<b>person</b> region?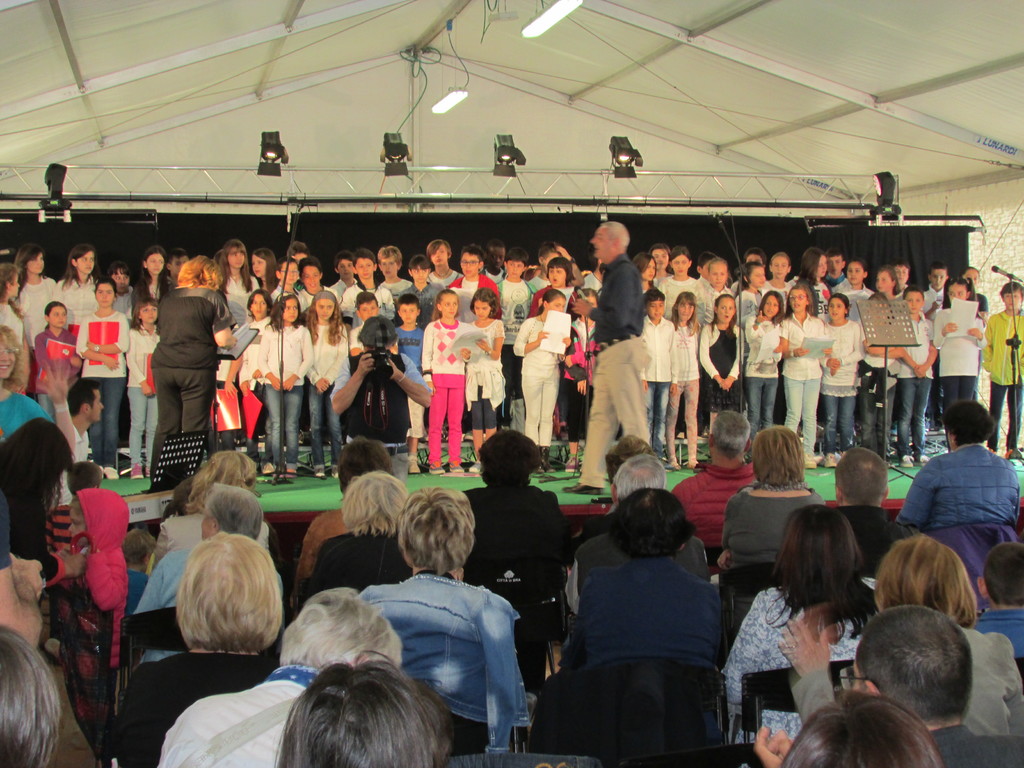
pyautogui.locateOnScreen(376, 244, 413, 308)
